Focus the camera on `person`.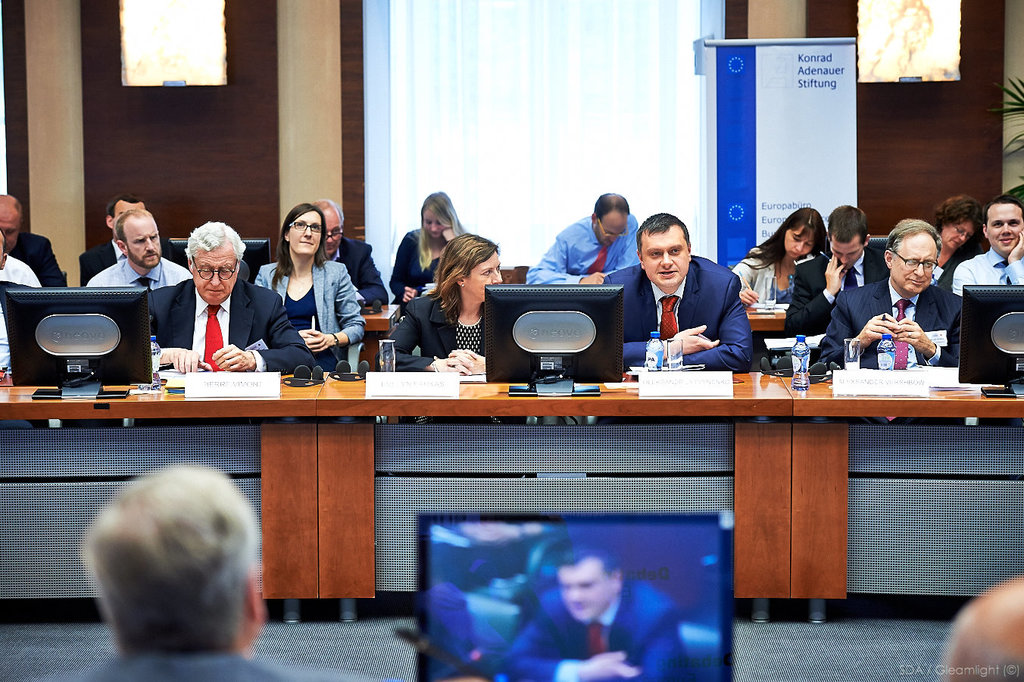
Focus region: {"left": 933, "top": 574, "right": 1023, "bottom": 680}.
